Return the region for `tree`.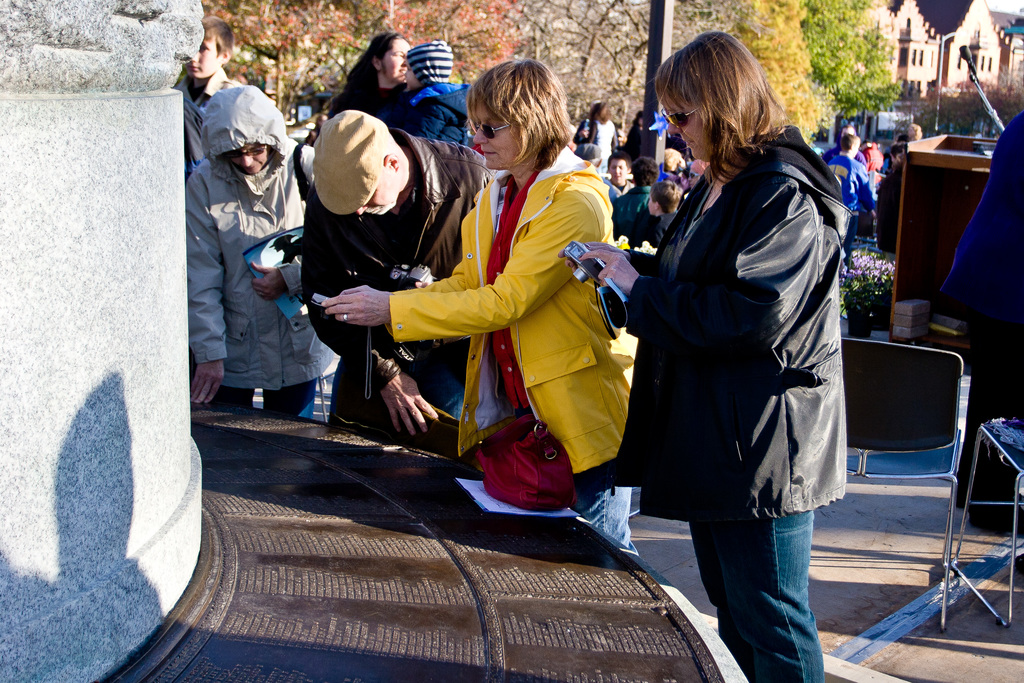
crop(794, 0, 910, 122).
